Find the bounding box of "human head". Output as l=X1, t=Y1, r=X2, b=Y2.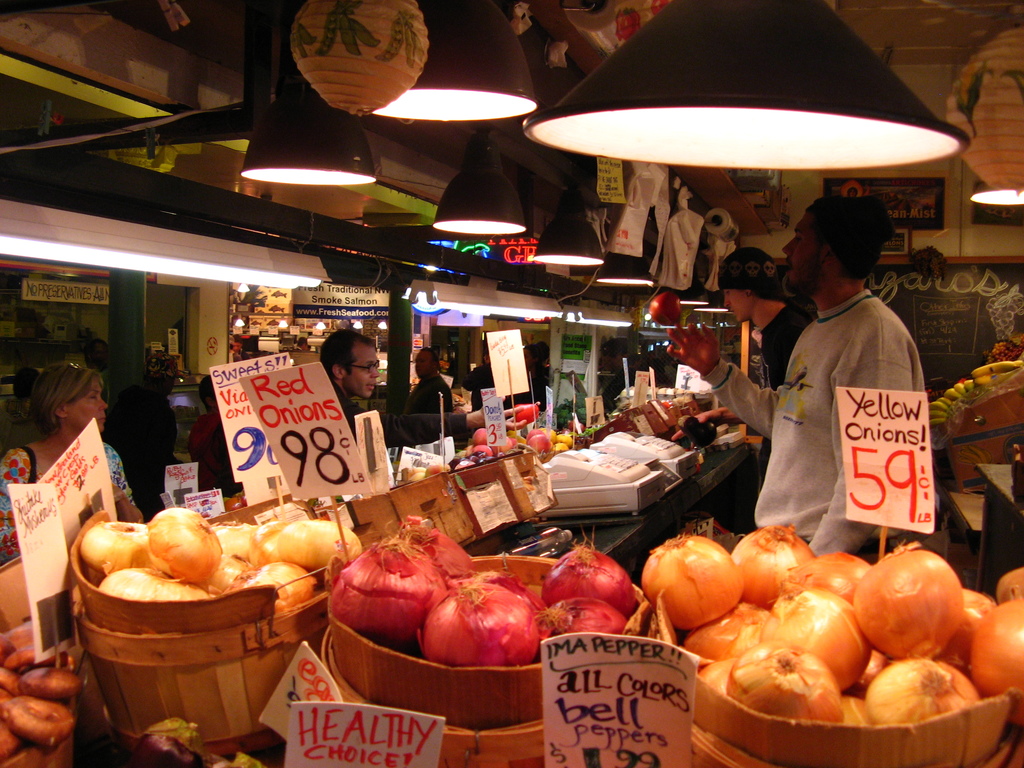
l=14, t=365, r=104, b=442.
